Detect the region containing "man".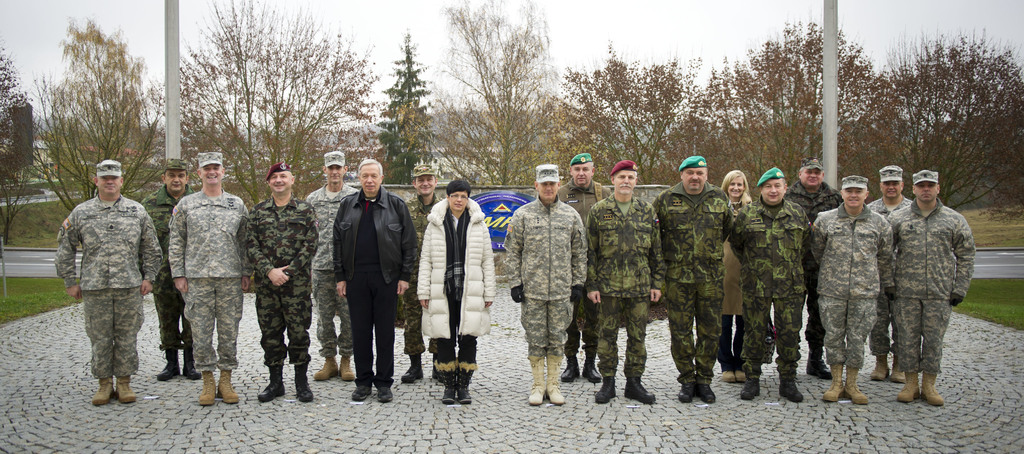
locate(53, 159, 161, 403).
